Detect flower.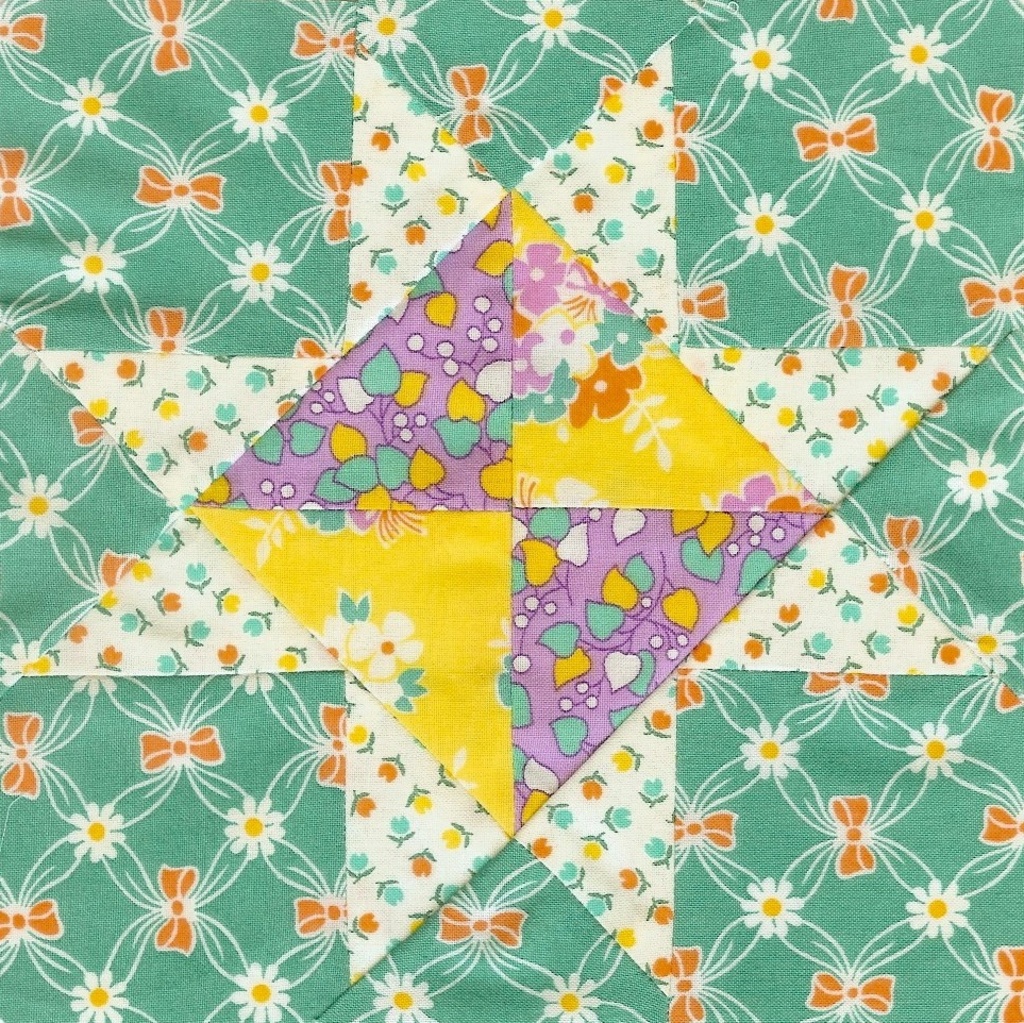
Detected at [724,195,798,261].
